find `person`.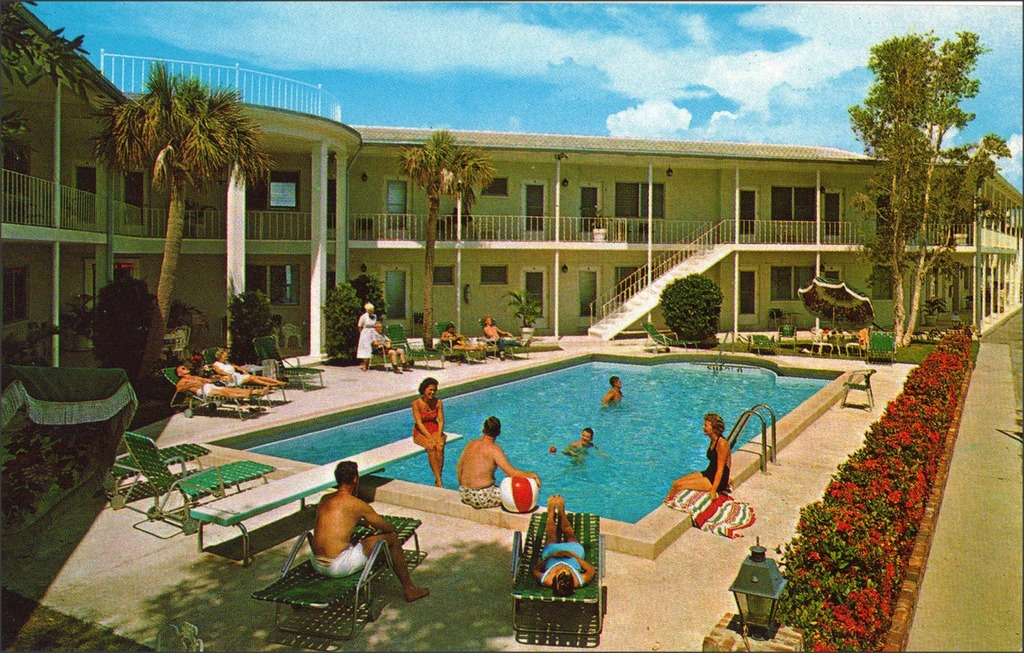
(602, 373, 624, 405).
